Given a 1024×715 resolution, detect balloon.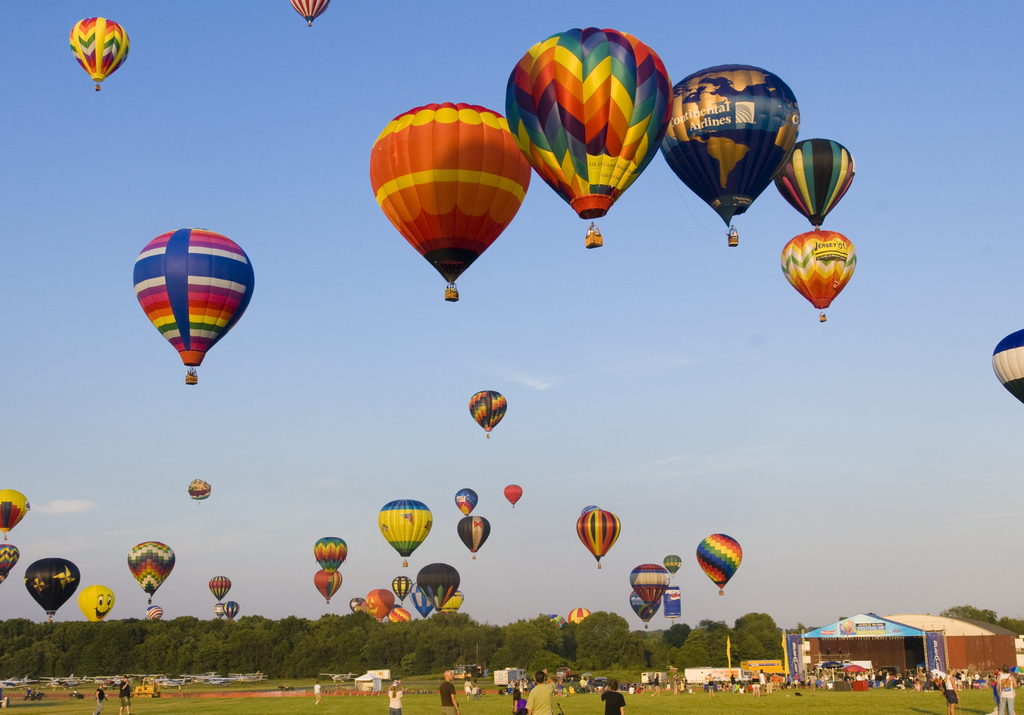
184, 477, 210, 501.
